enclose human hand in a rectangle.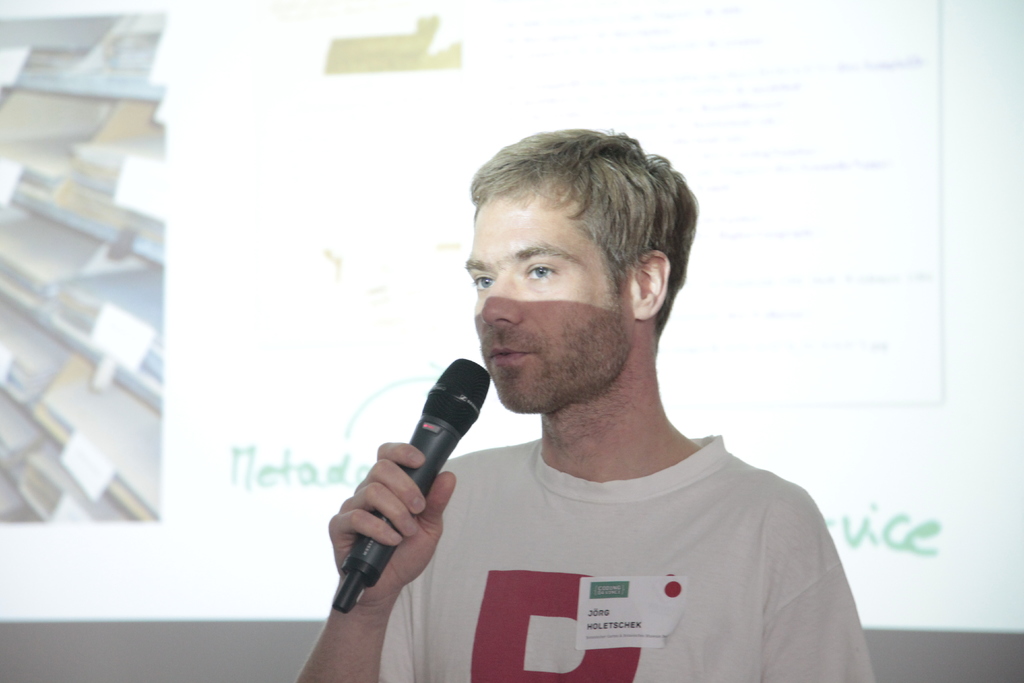
region(328, 452, 490, 625).
